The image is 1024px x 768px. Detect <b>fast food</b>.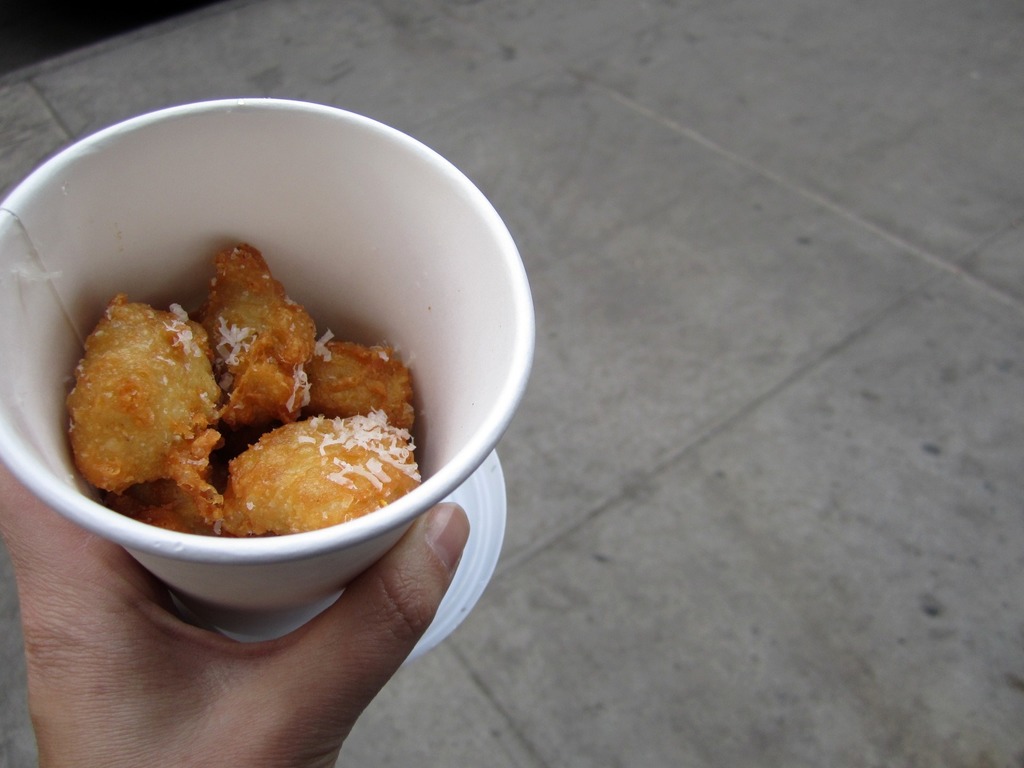
Detection: bbox=[297, 335, 420, 436].
